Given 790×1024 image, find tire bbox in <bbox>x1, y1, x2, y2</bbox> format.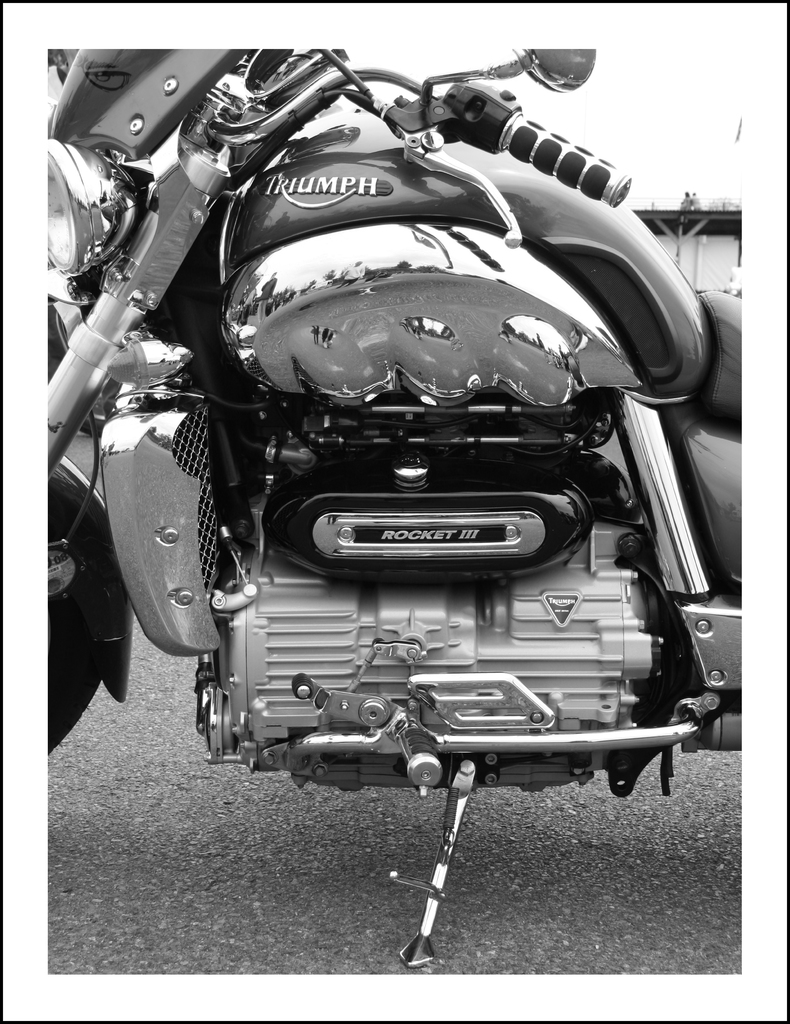
<bbox>36, 480, 123, 748</bbox>.
